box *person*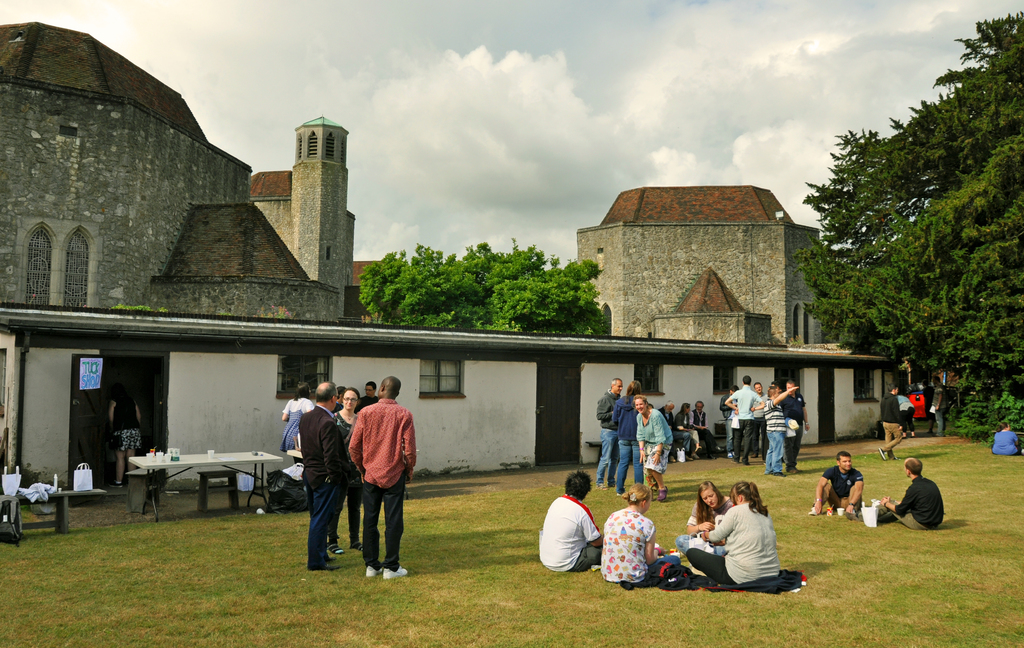
pyautogui.locateOnScreen(600, 479, 686, 587)
